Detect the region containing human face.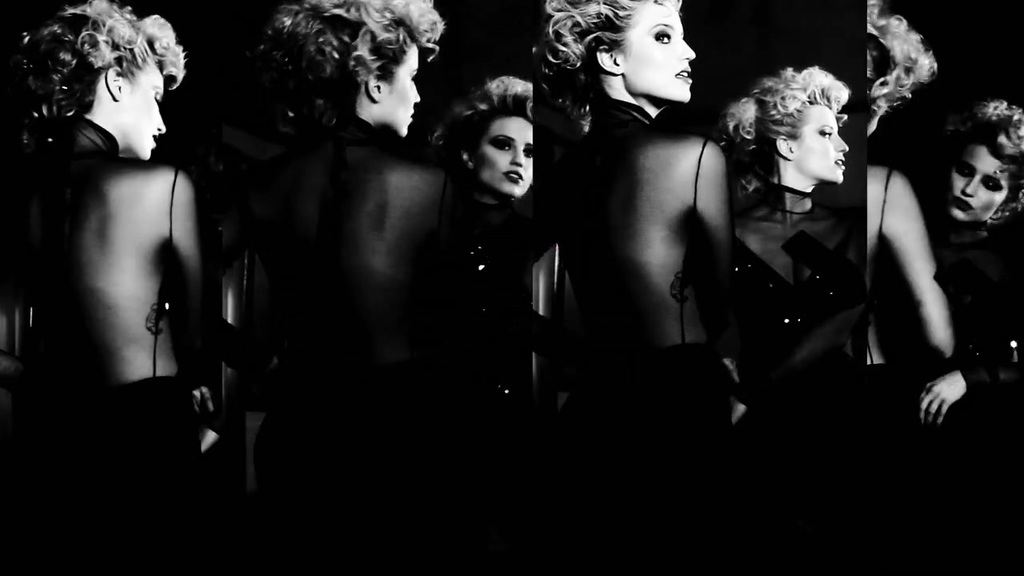
{"x1": 628, "y1": 12, "x2": 695, "y2": 102}.
